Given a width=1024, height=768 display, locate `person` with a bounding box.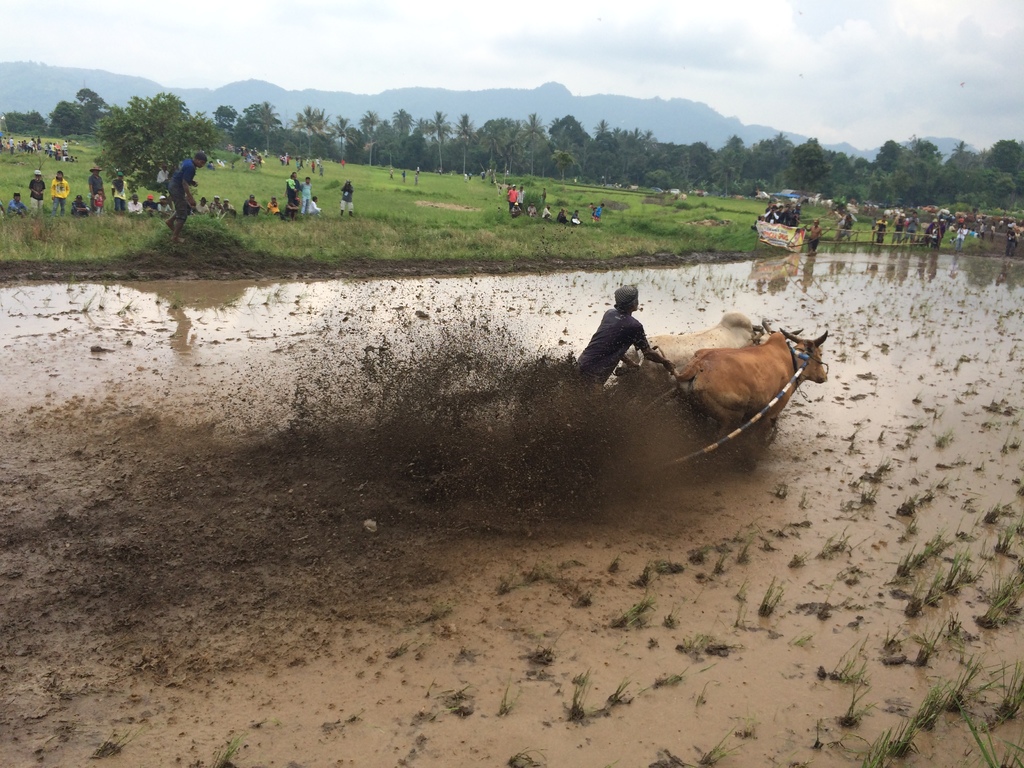
Located: BBox(558, 210, 567, 226).
